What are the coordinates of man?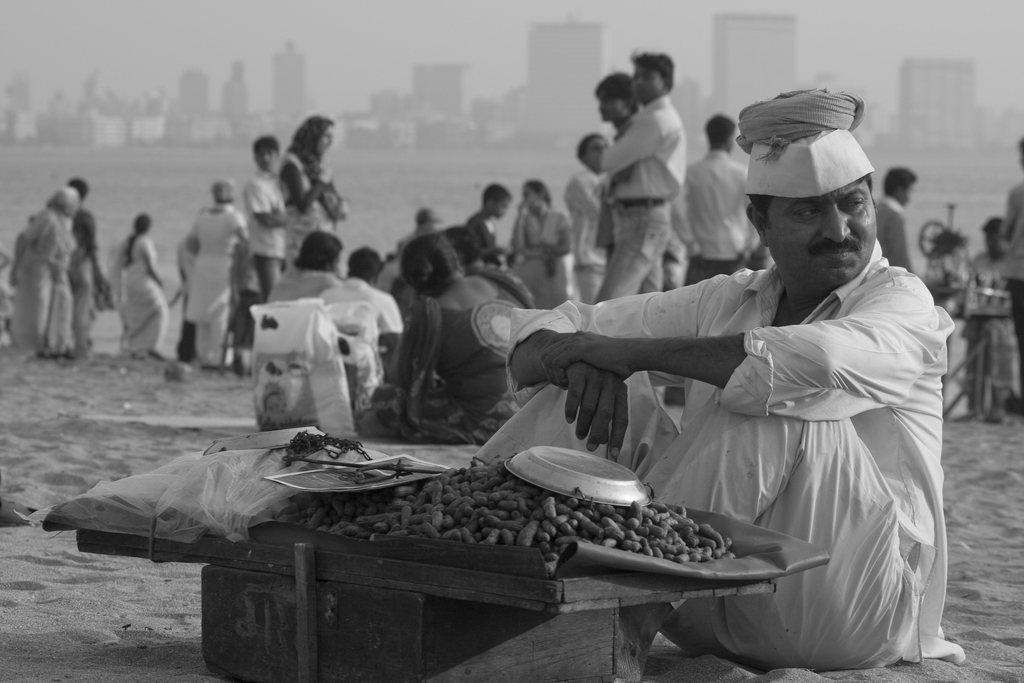
BBox(239, 134, 287, 304).
